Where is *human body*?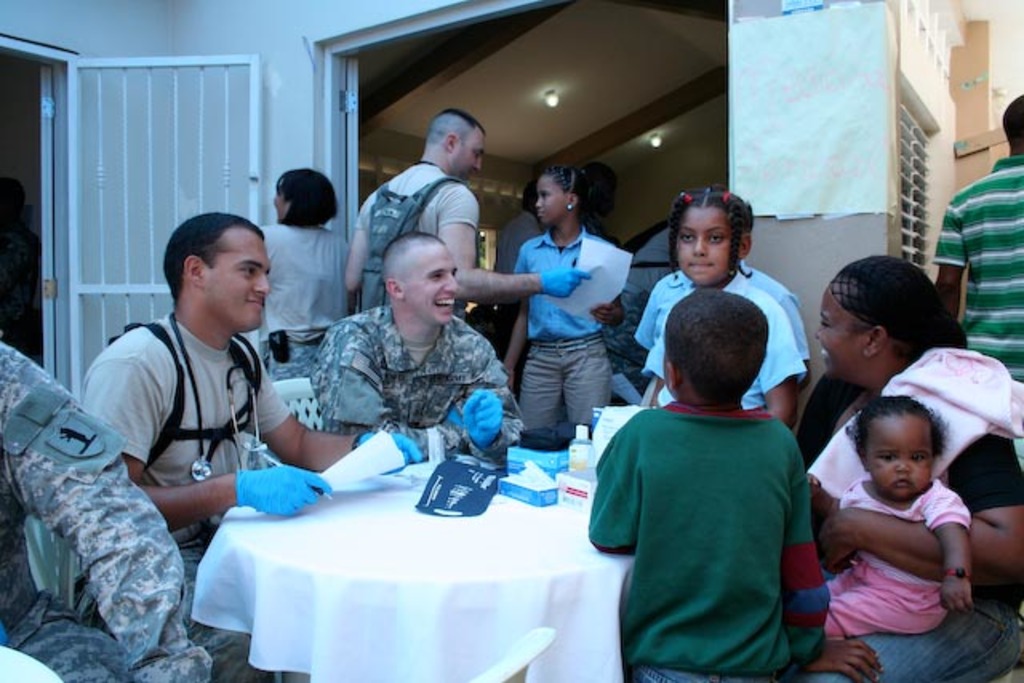
crop(928, 146, 1022, 374).
